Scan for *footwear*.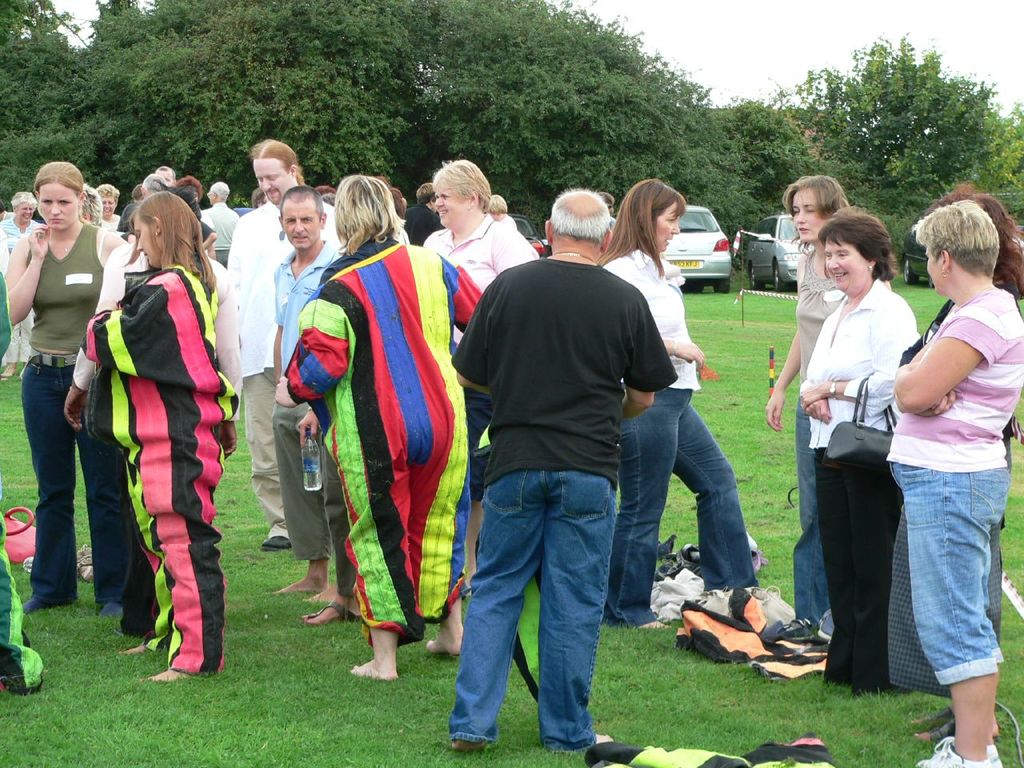
Scan result: {"left": 78, "top": 562, "right": 94, "bottom": 578}.
